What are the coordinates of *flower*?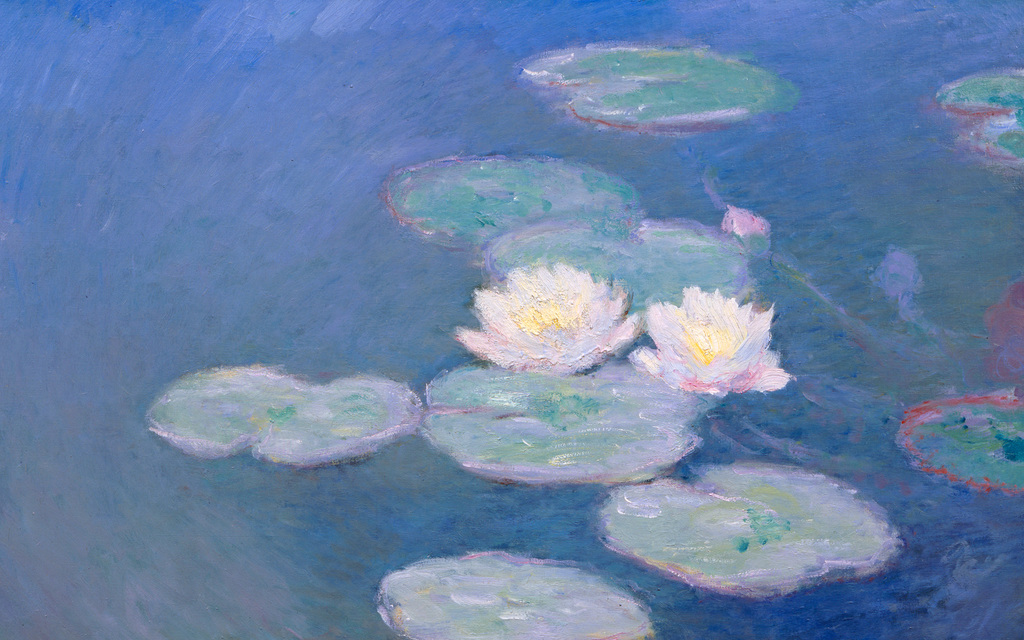
461/257/638/374.
